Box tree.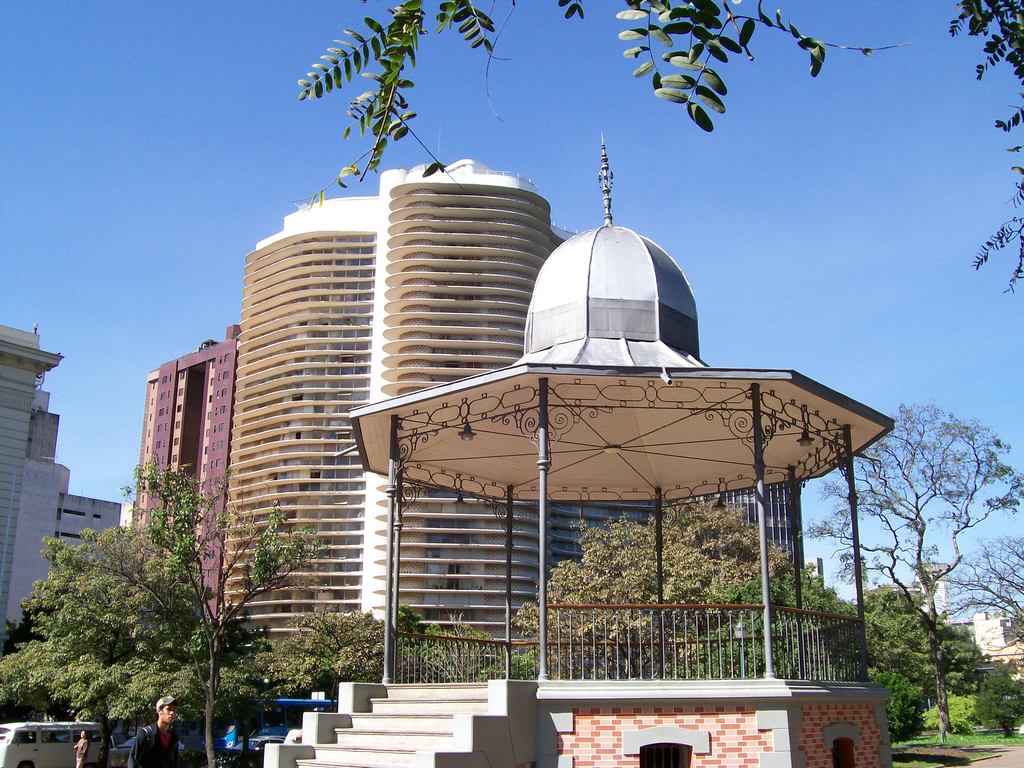
505 499 790 693.
